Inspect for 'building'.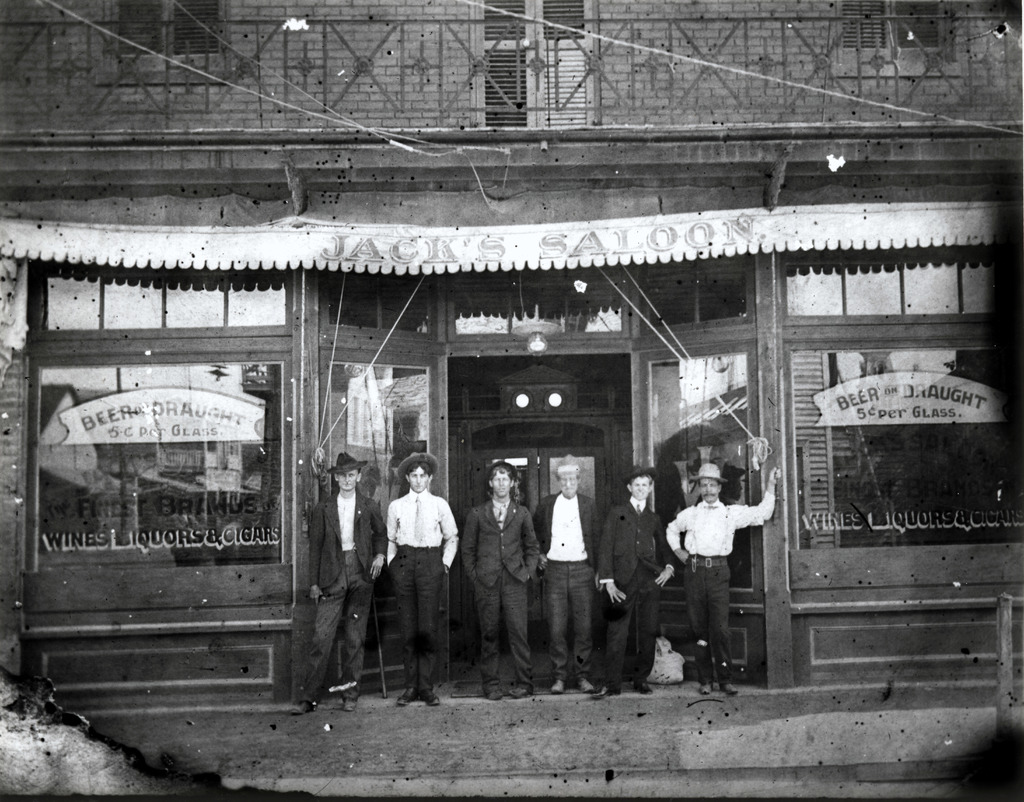
Inspection: select_region(0, 0, 1023, 799).
